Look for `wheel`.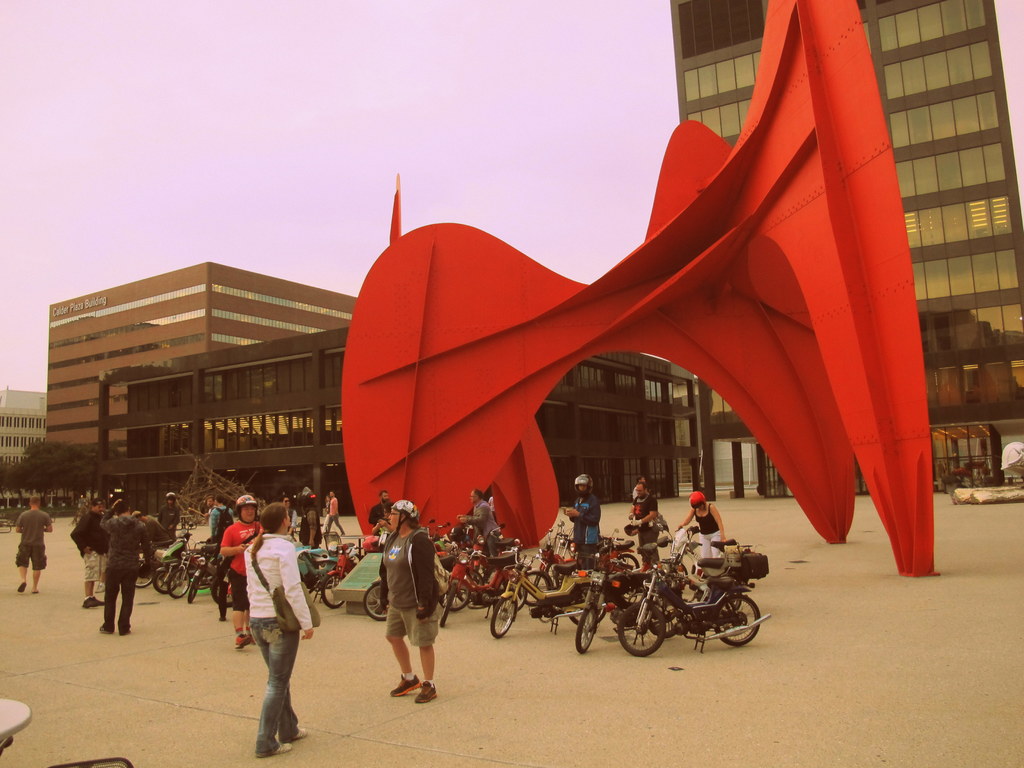
Found: pyautogui.locateOnScreen(134, 559, 153, 587).
